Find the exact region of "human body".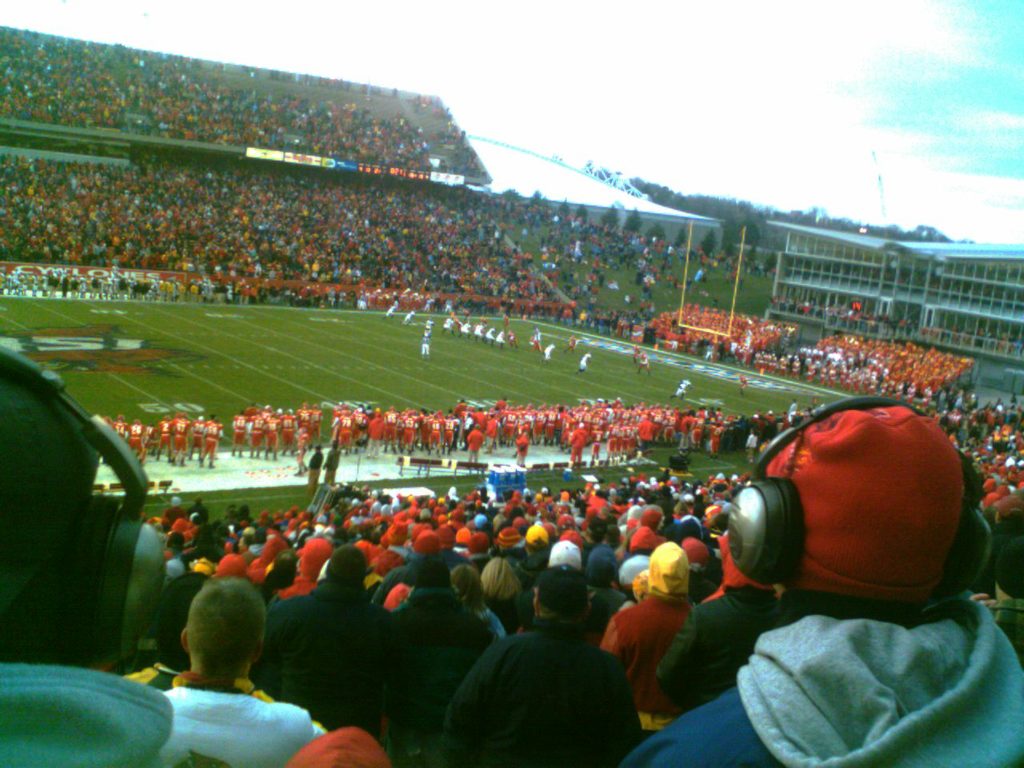
Exact region: select_region(630, 614, 1023, 767).
